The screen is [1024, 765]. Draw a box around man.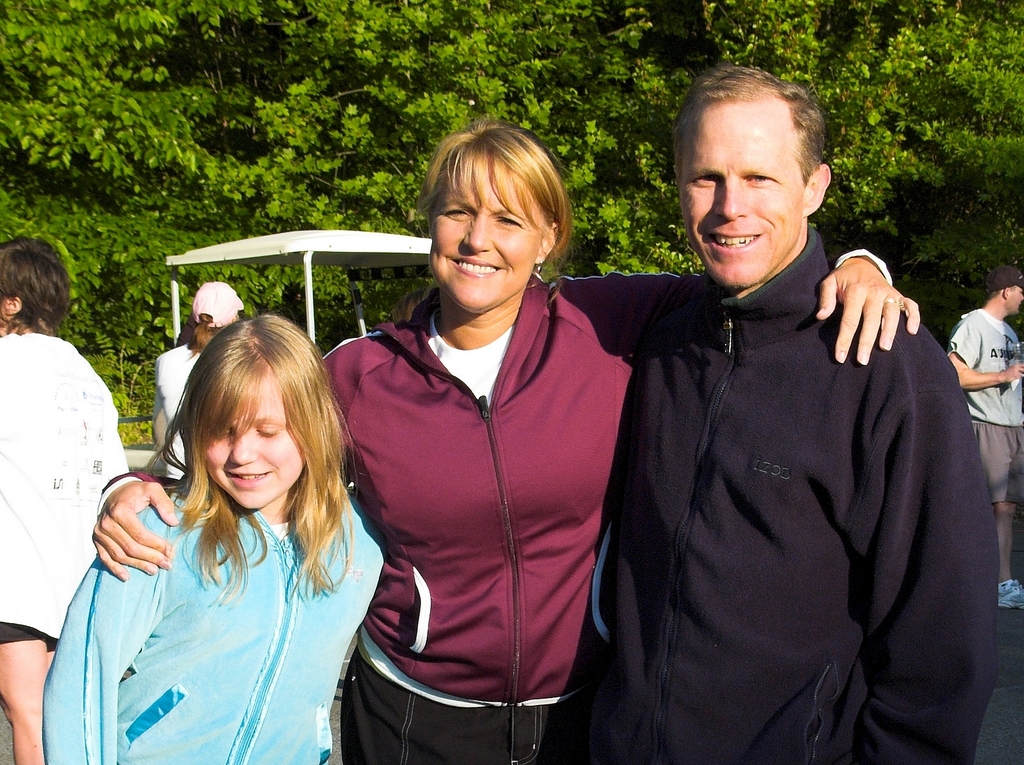
locate(945, 265, 1023, 609).
